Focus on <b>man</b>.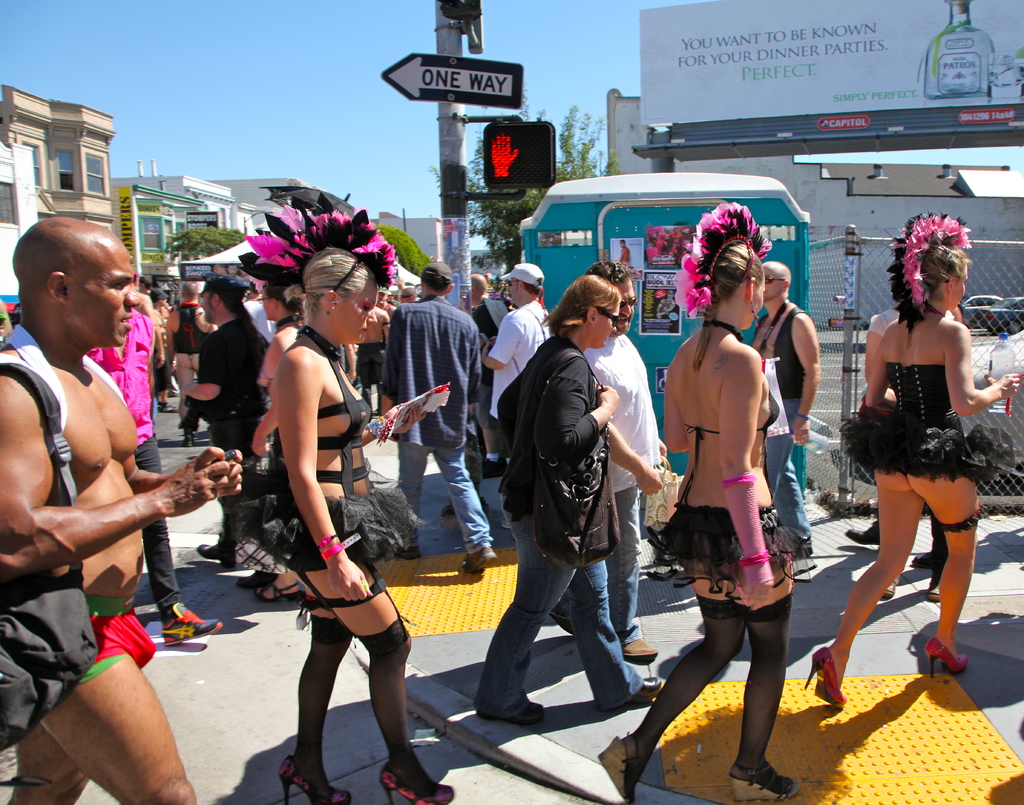
Focused at box(147, 285, 180, 416).
